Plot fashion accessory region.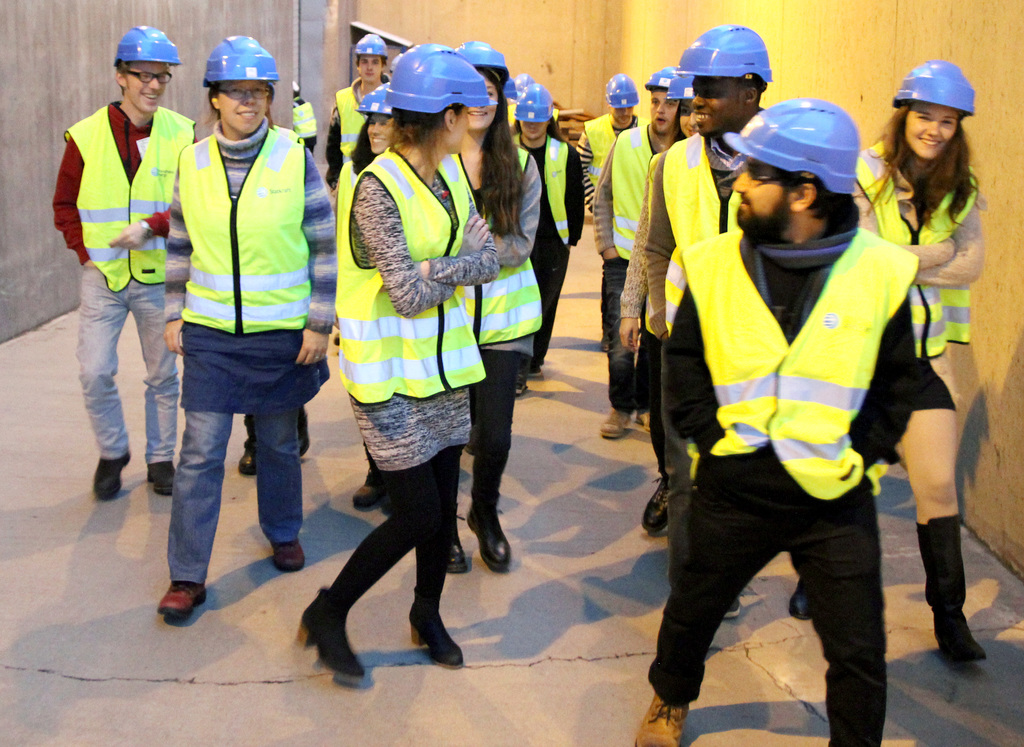
Plotted at pyautogui.locateOnScreen(724, 593, 742, 618).
